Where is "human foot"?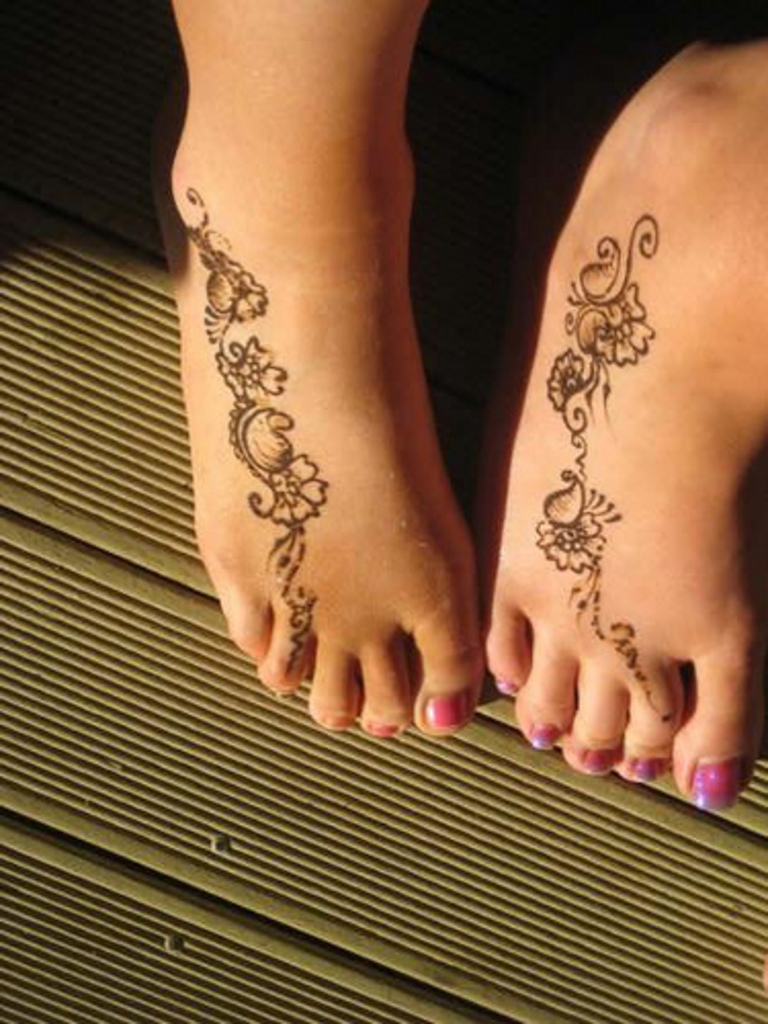
BBox(141, 70, 489, 741).
